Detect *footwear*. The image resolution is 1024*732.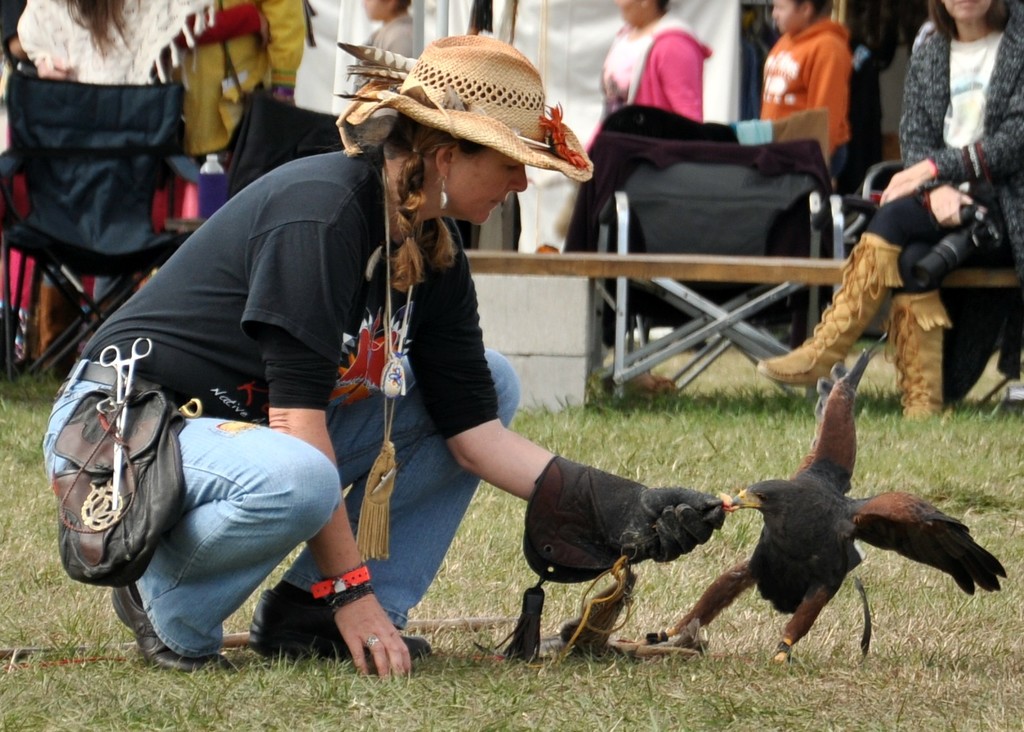
44 281 78 378.
